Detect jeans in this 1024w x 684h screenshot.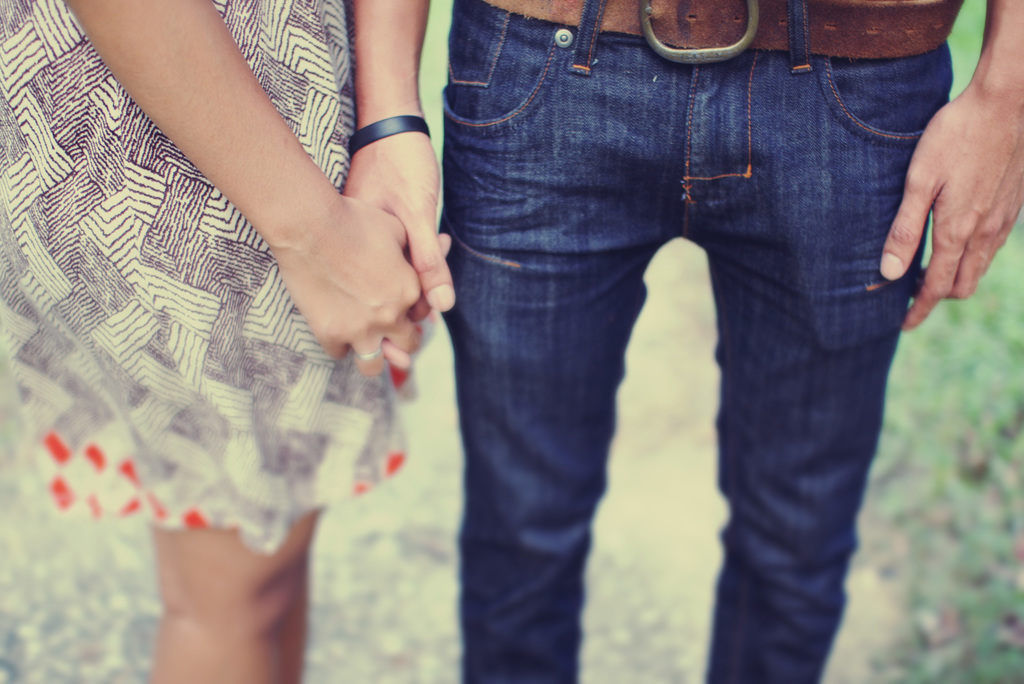
Detection: x1=442, y1=0, x2=956, y2=683.
